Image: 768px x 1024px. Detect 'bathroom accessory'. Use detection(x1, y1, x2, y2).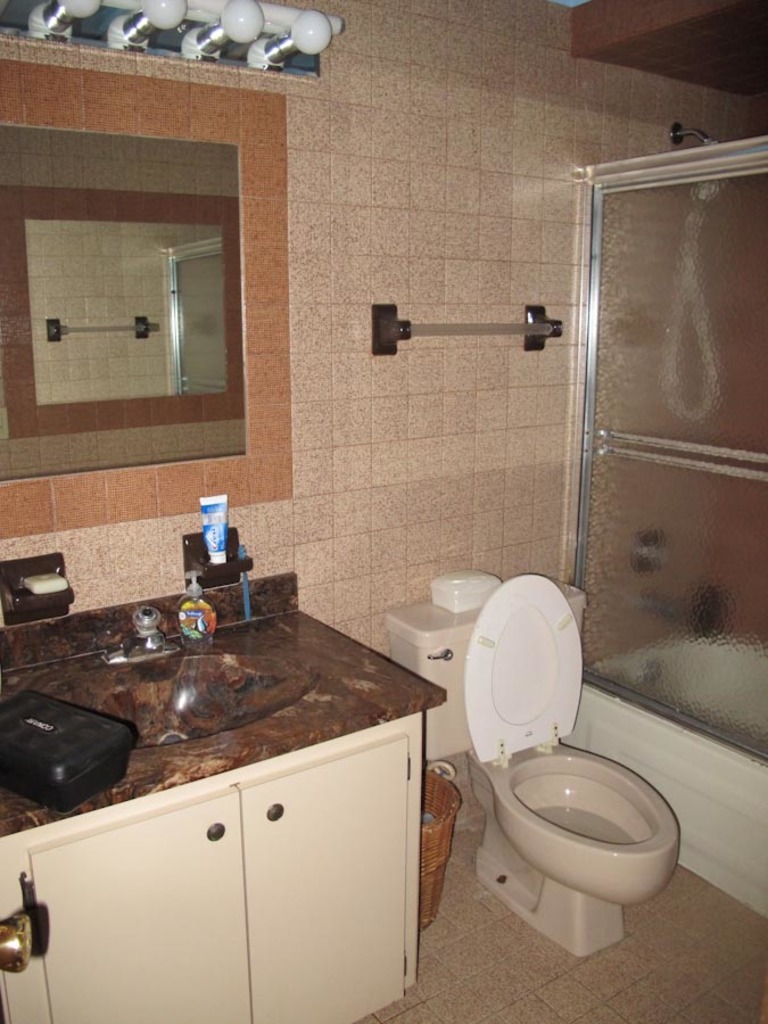
detection(104, 602, 182, 659).
